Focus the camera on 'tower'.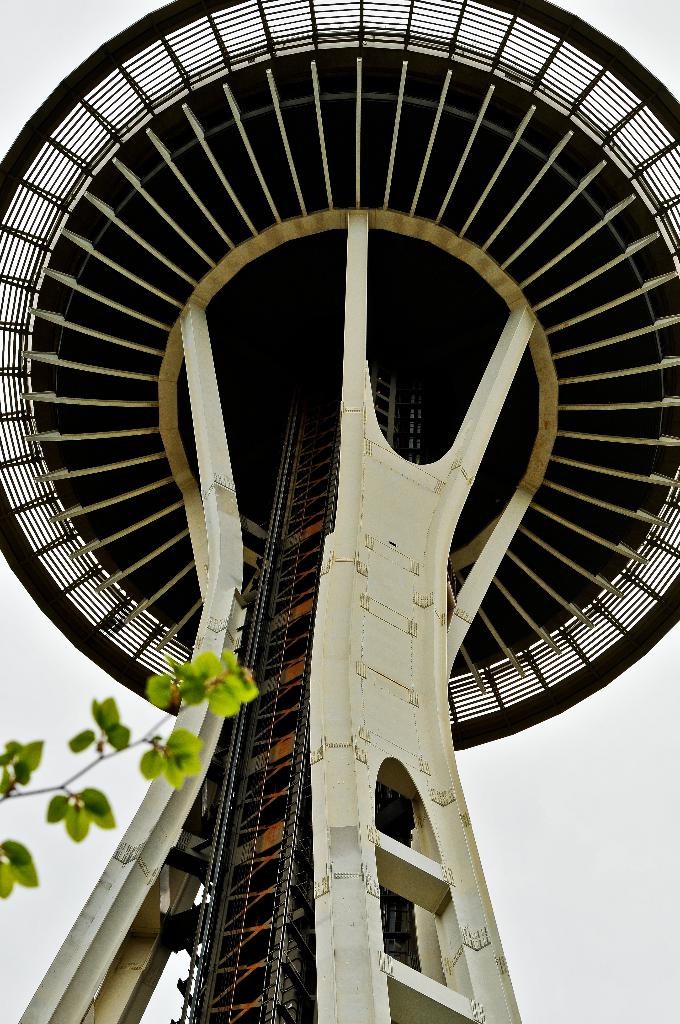
Focus region: <bbox>0, 0, 679, 1021</bbox>.
